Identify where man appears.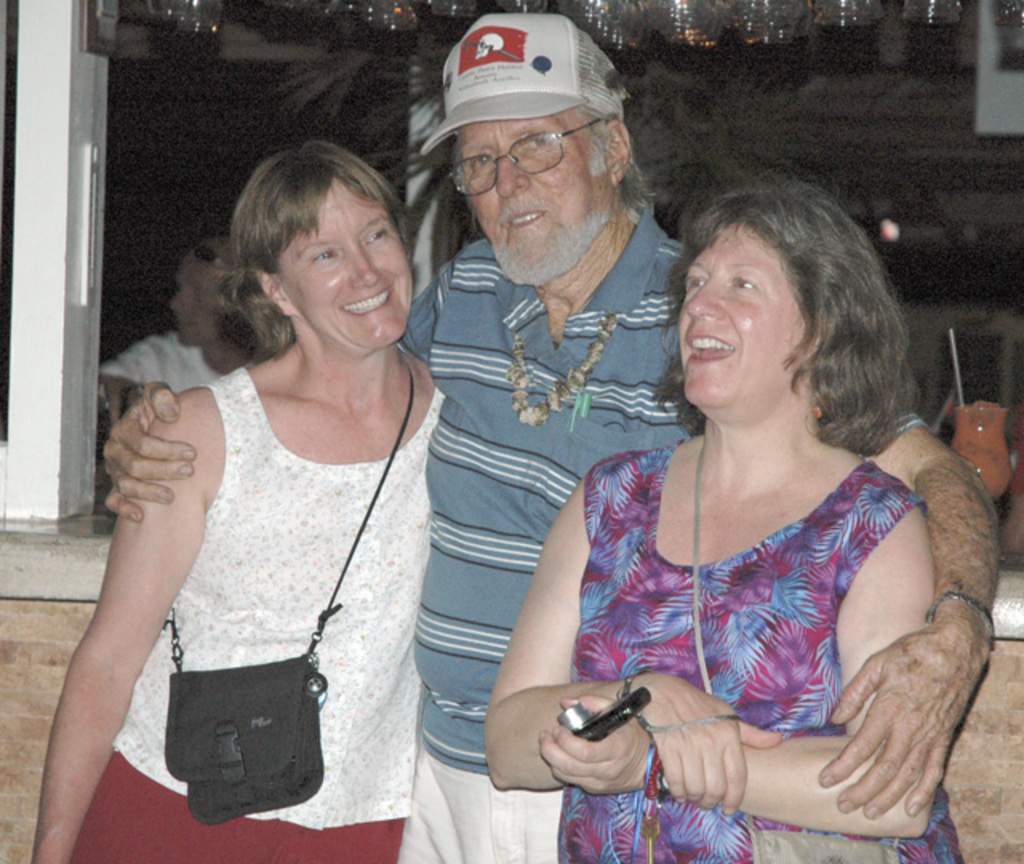
Appears at region(99, 235, 274, 429).
